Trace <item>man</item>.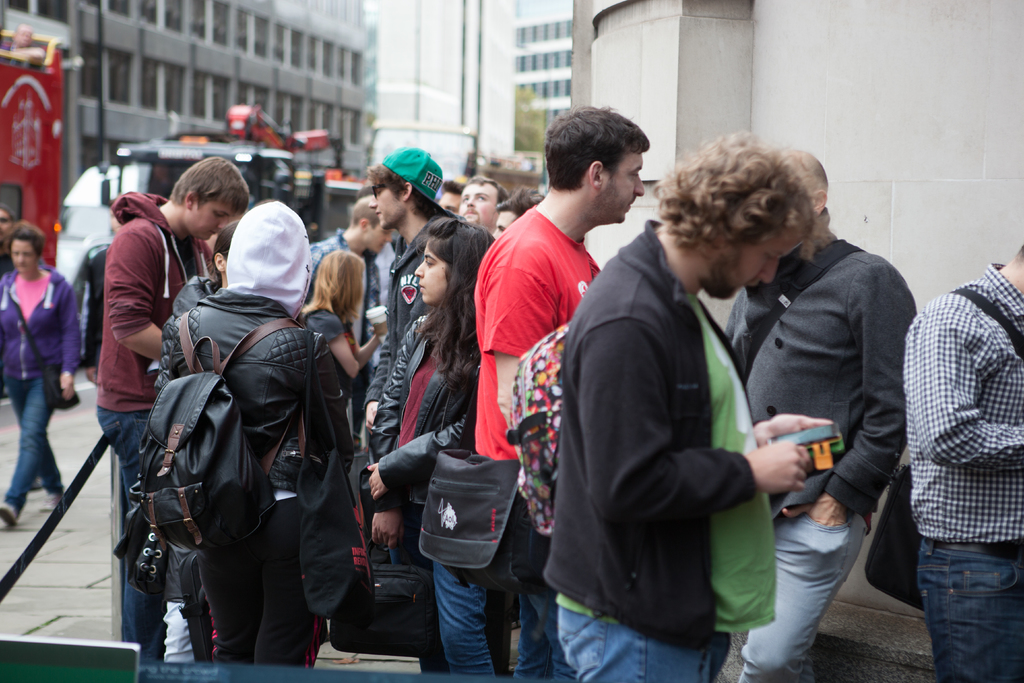
Traced to (left=433, top=178, right=467, bottom=222).
